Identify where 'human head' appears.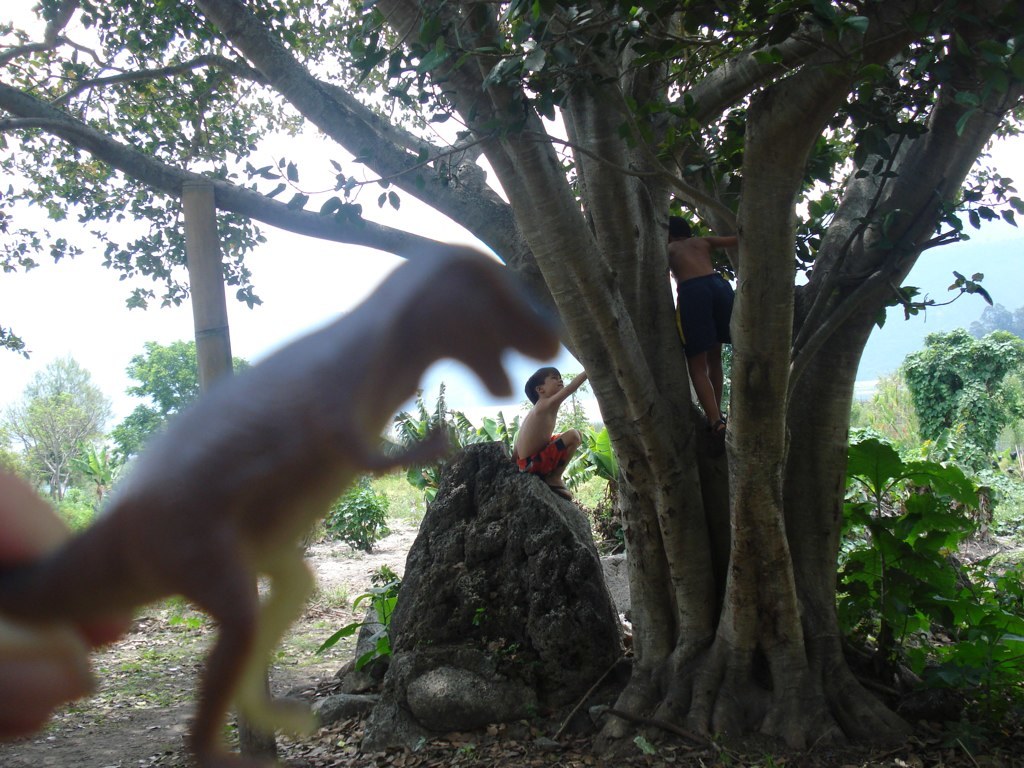
Appears at x1=525, y1=367, x2=564, y2=399.
